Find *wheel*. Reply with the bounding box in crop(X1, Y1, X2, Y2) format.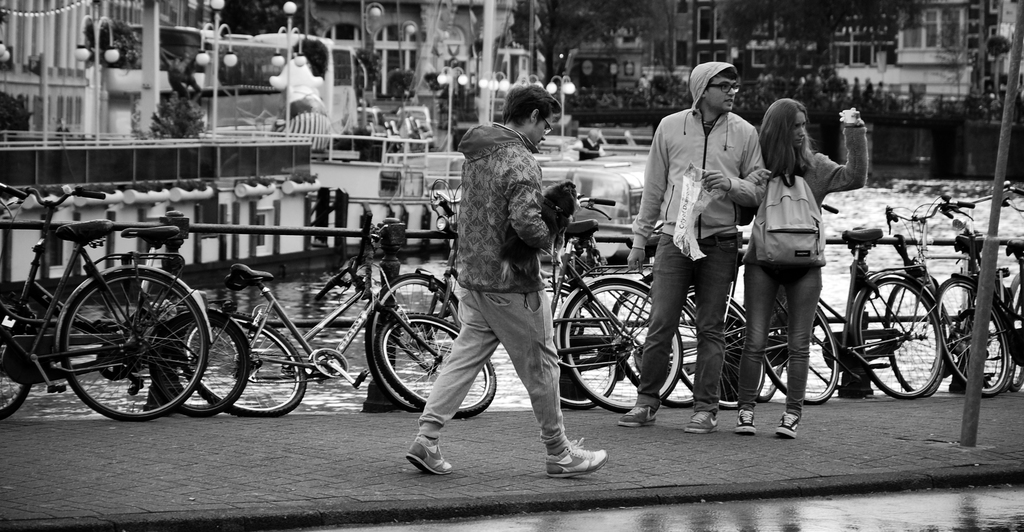
crop(888, 280, 941, 397).
